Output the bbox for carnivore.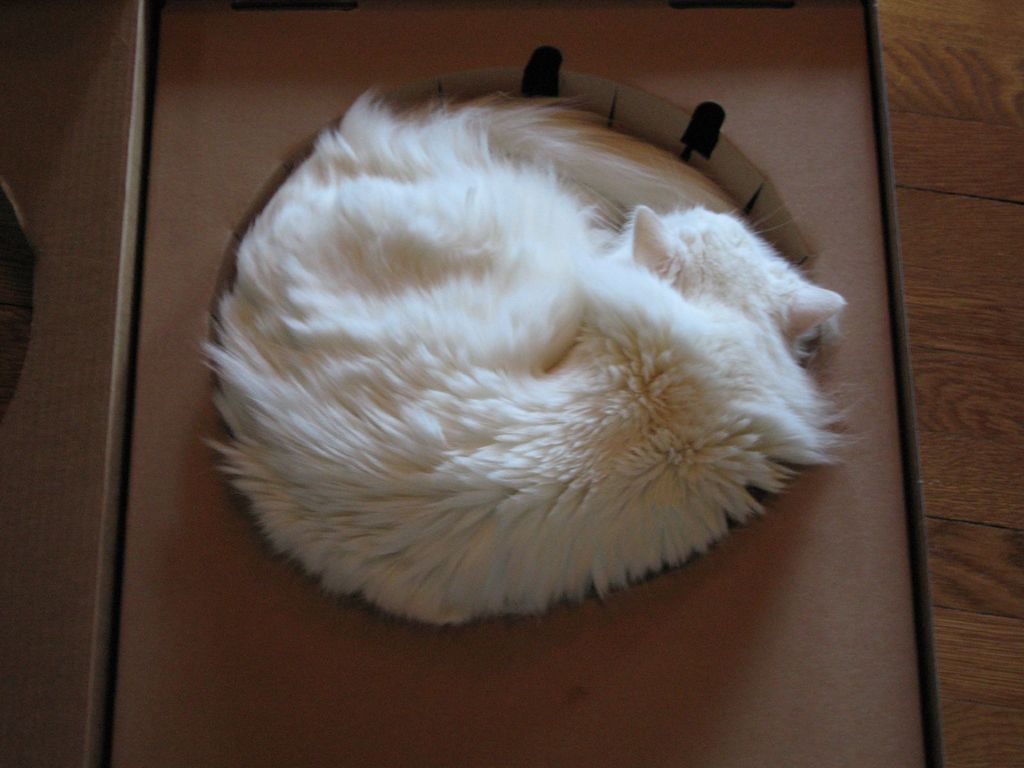
left=178, top=95, right=845, bottom=627.
